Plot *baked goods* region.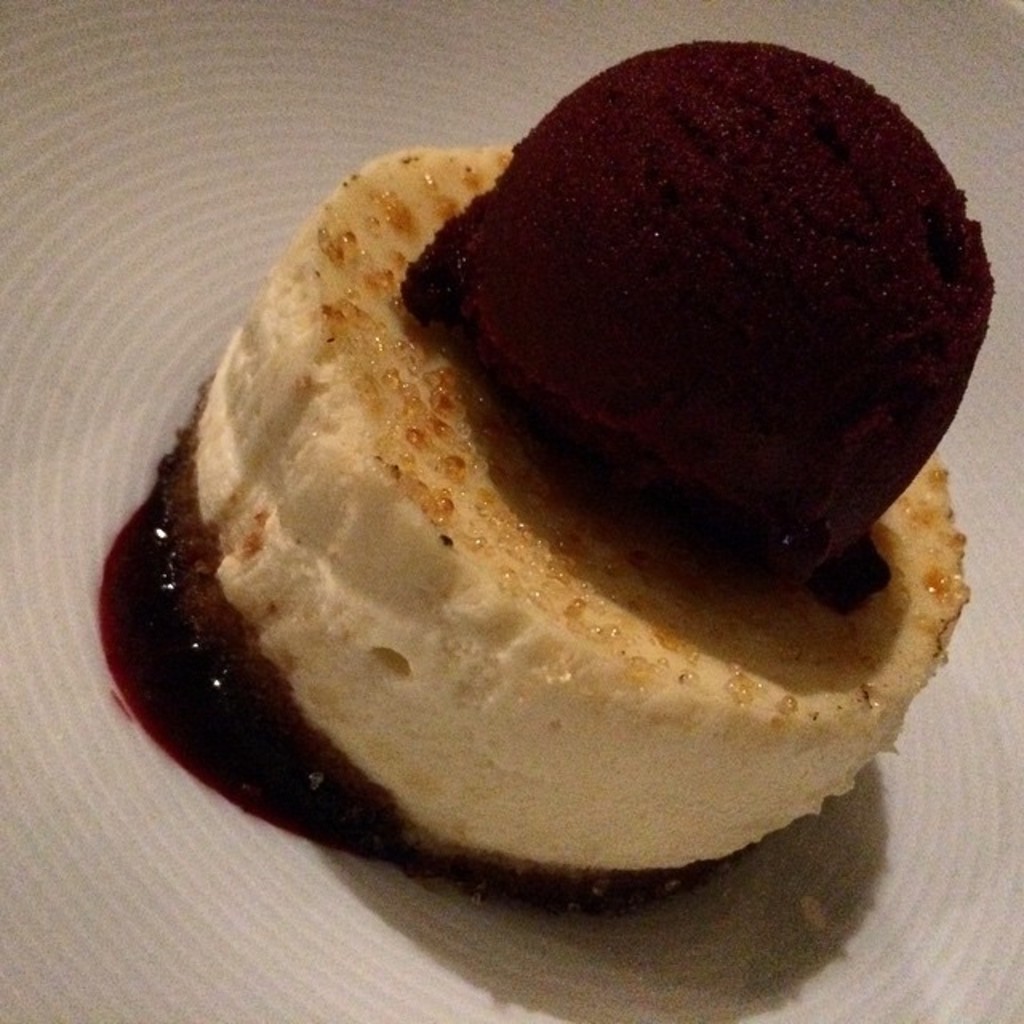
Plotted at Rect(107, 67, 1000, 890).
